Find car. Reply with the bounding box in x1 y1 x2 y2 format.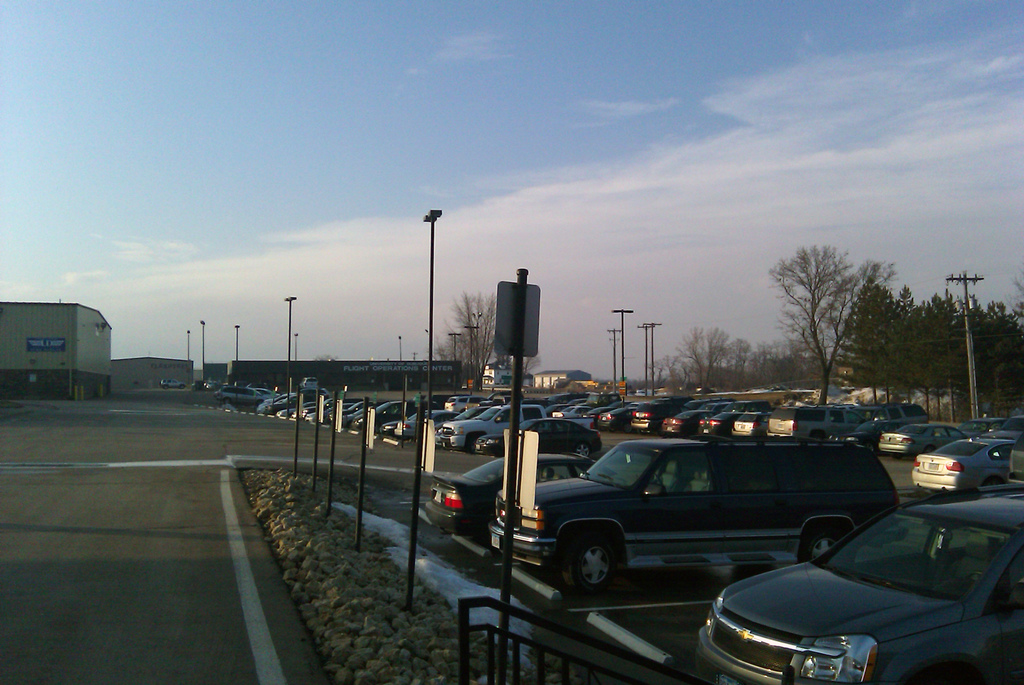
413 458 554 533.
